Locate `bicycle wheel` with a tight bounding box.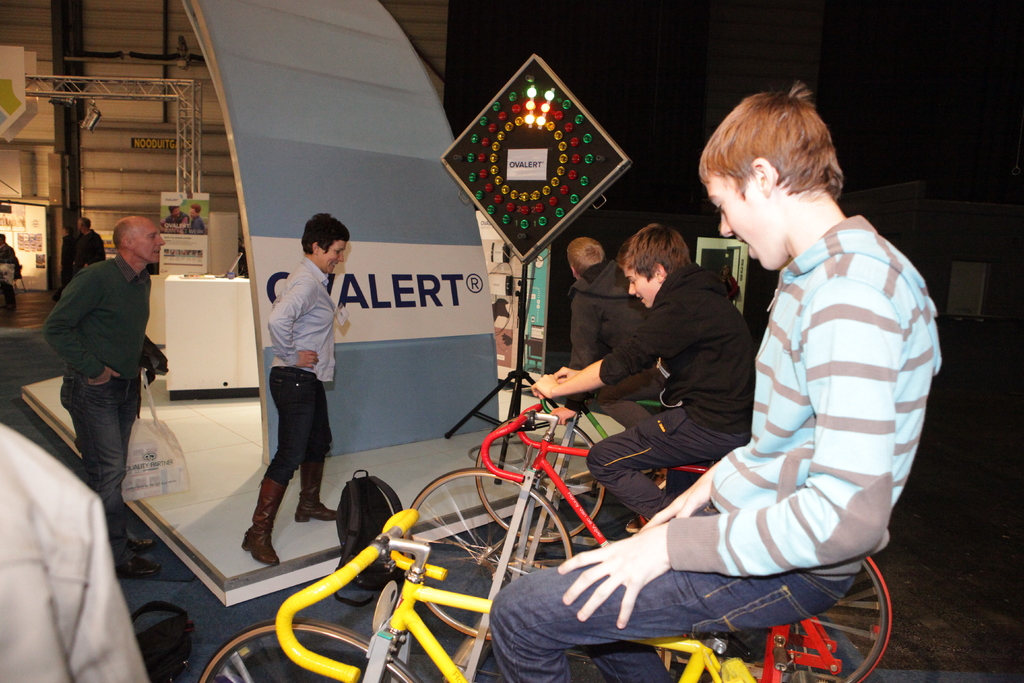
(403,465,572,639).
